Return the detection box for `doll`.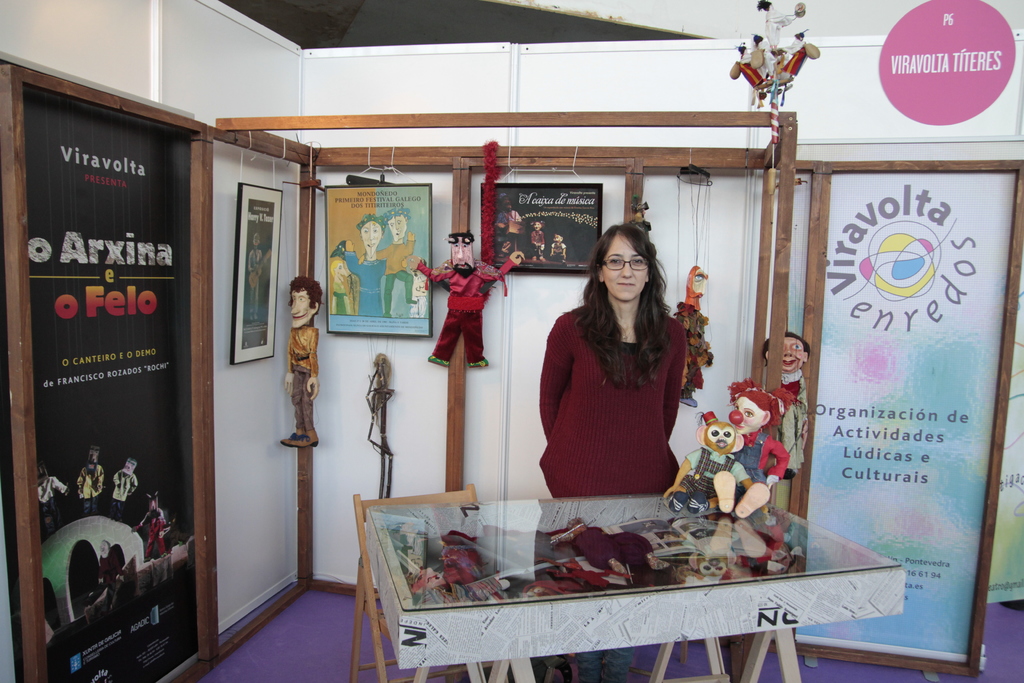
[665, 404, 760, 523].
